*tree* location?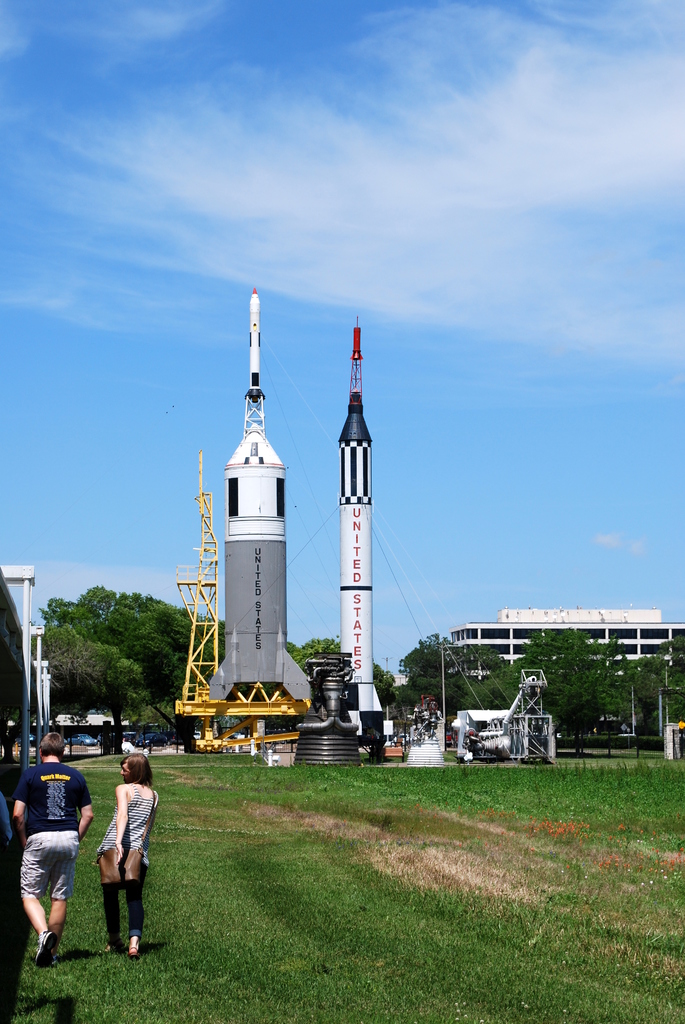
bbox(27, 589, 225, 751)
